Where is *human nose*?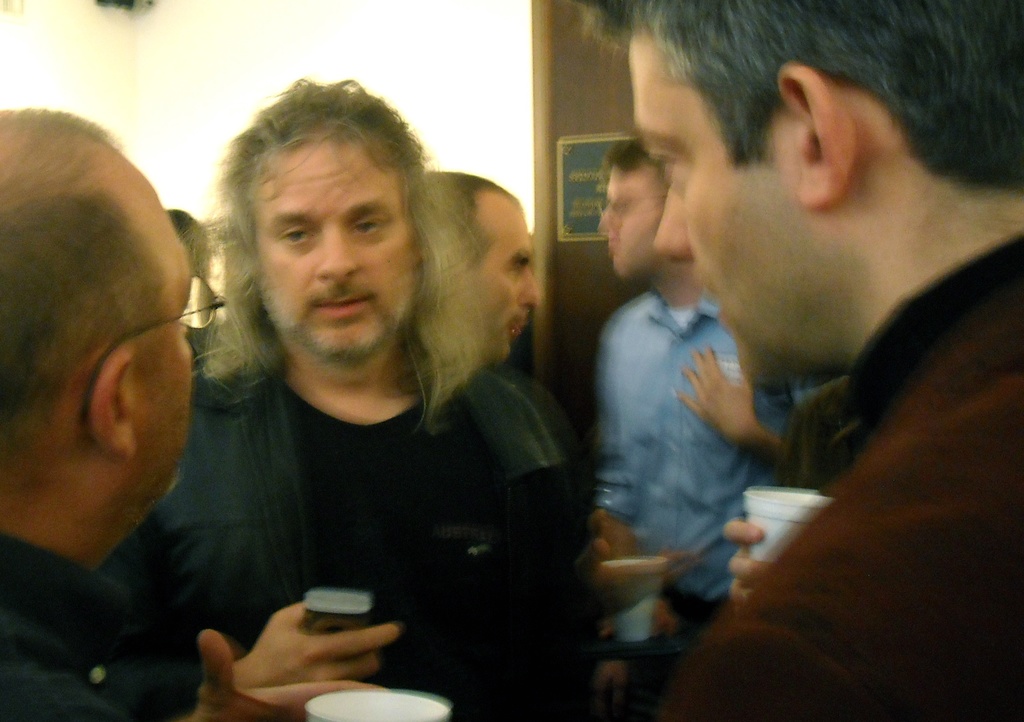
crop(522, 267, 539, 308).
